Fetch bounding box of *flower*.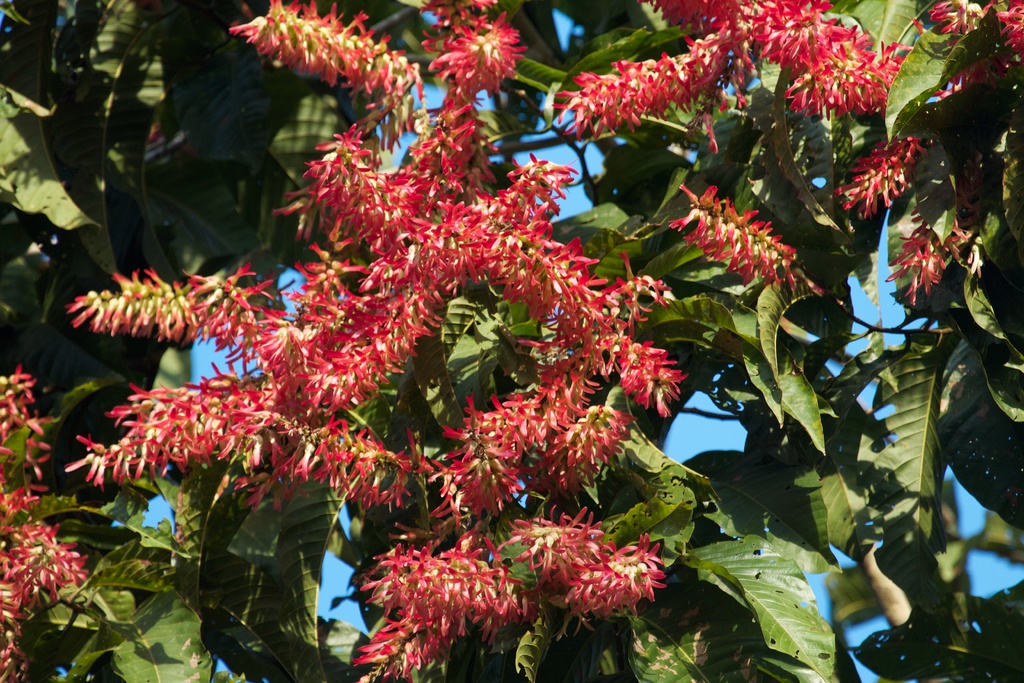
Bbox: (left=669, top=205, right=701, bottom=233).
